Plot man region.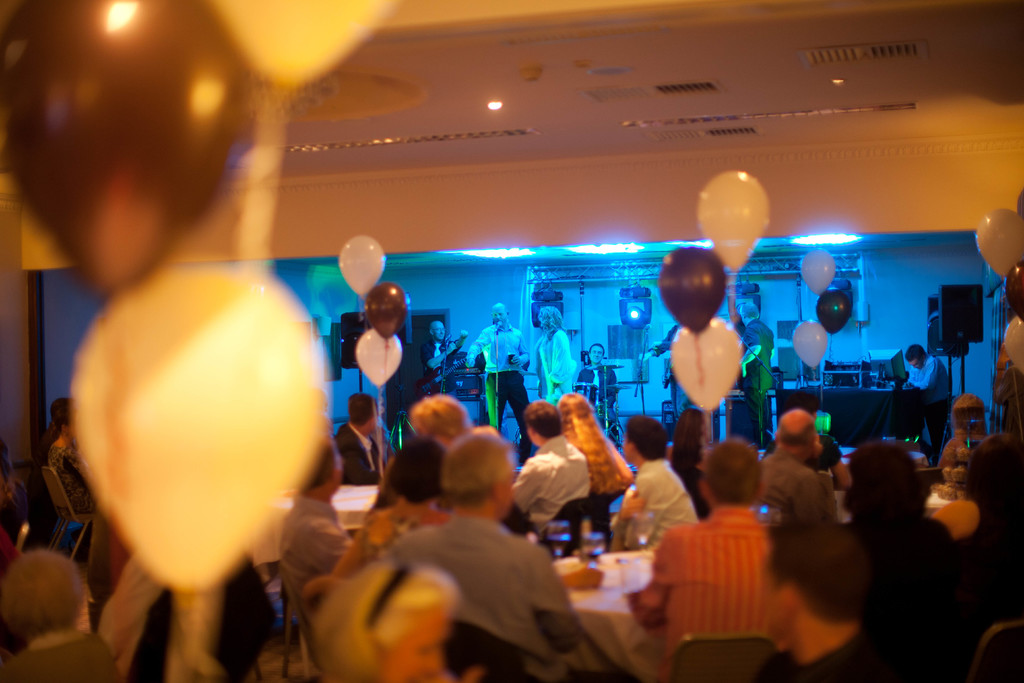
Plotted at crop(614, 436, 776, 682).
